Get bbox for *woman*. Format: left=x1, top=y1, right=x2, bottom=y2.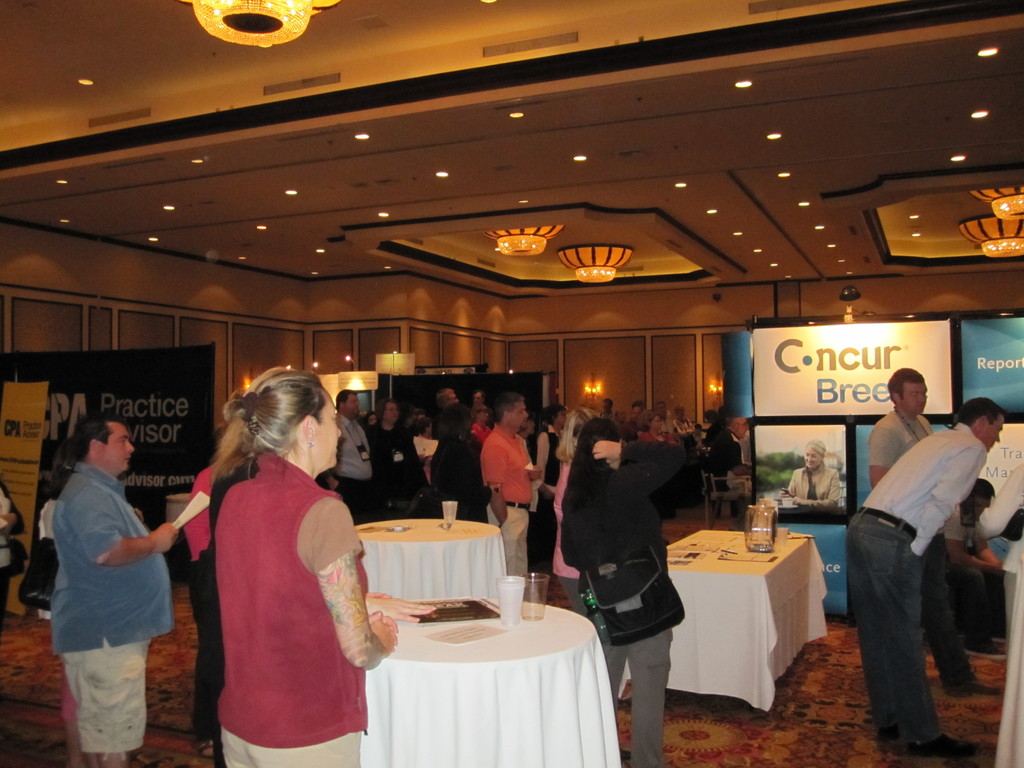
left=168, top=376, right=376, bottom=761.
